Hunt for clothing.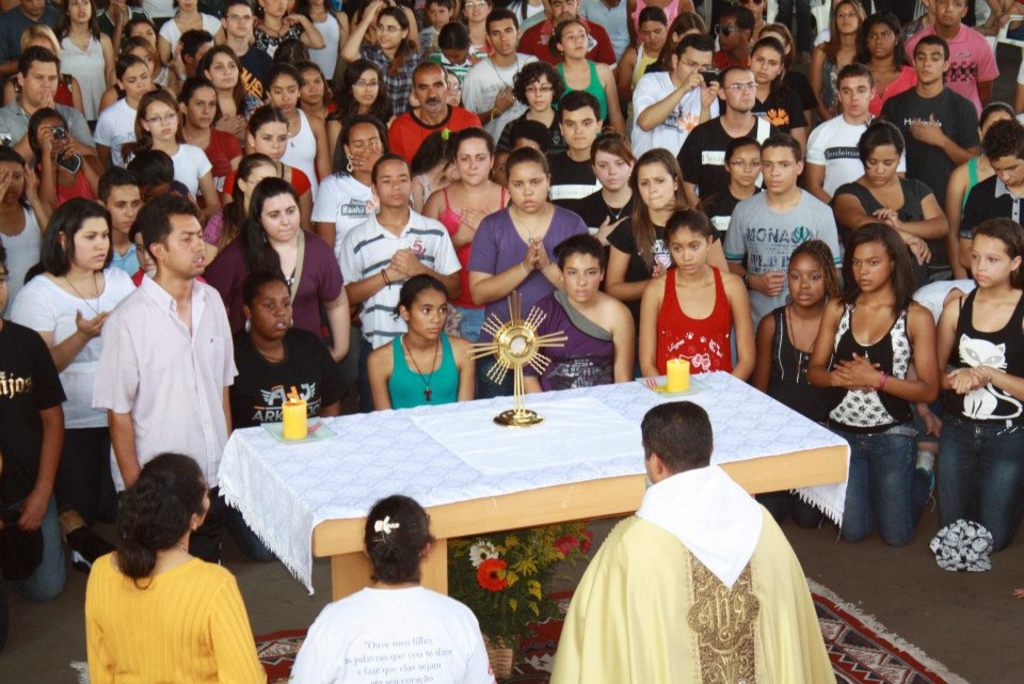
Hunted down at 0/99/77/137.
